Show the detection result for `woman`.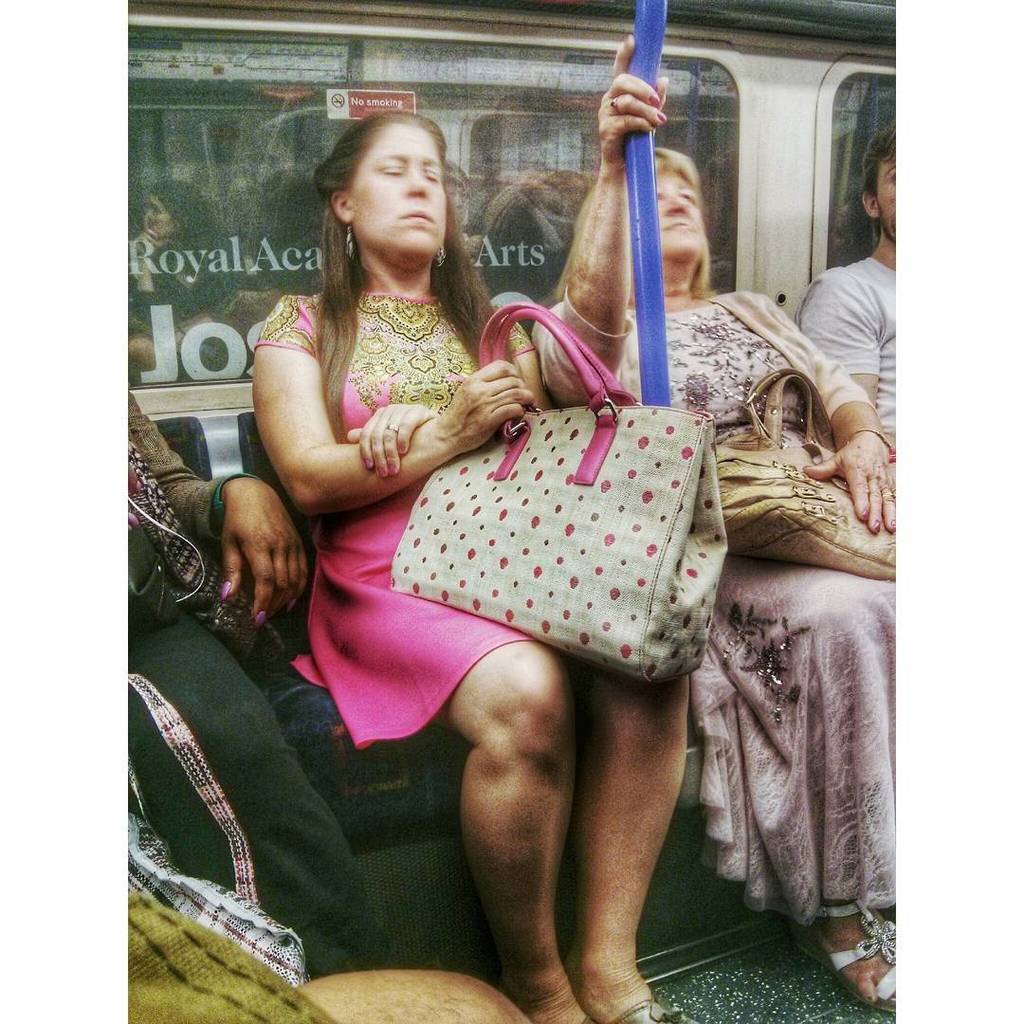
x1=519 y1=37 x2=897 y2=1014.
